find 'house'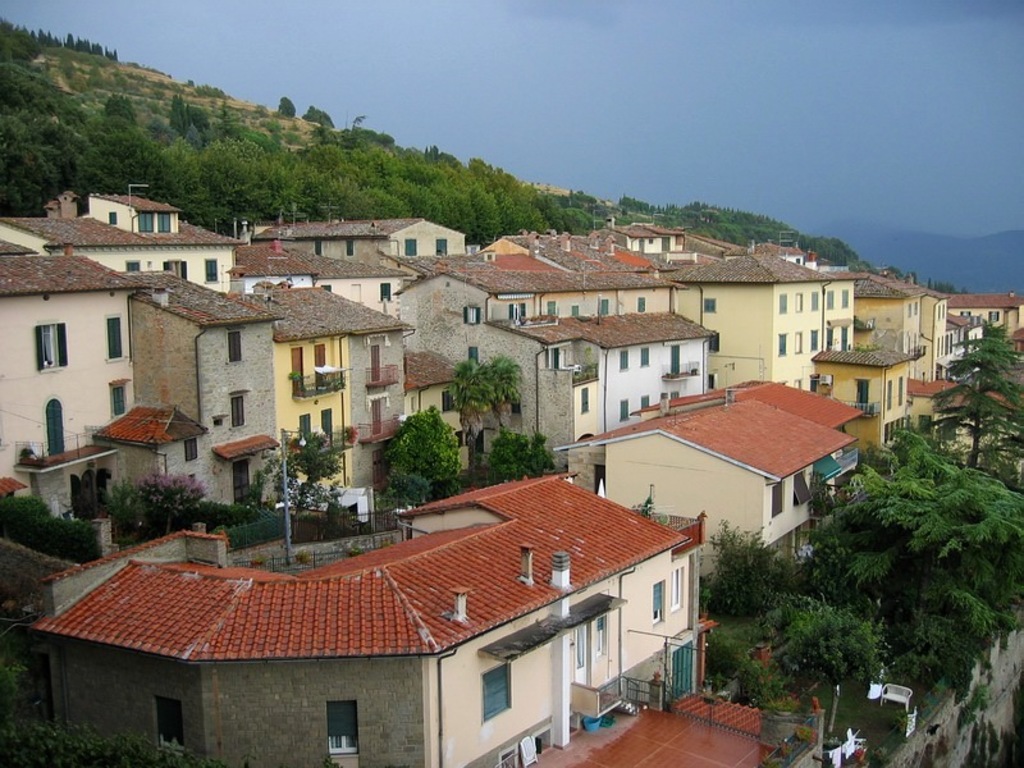
region(58, 460, 716, 748)
